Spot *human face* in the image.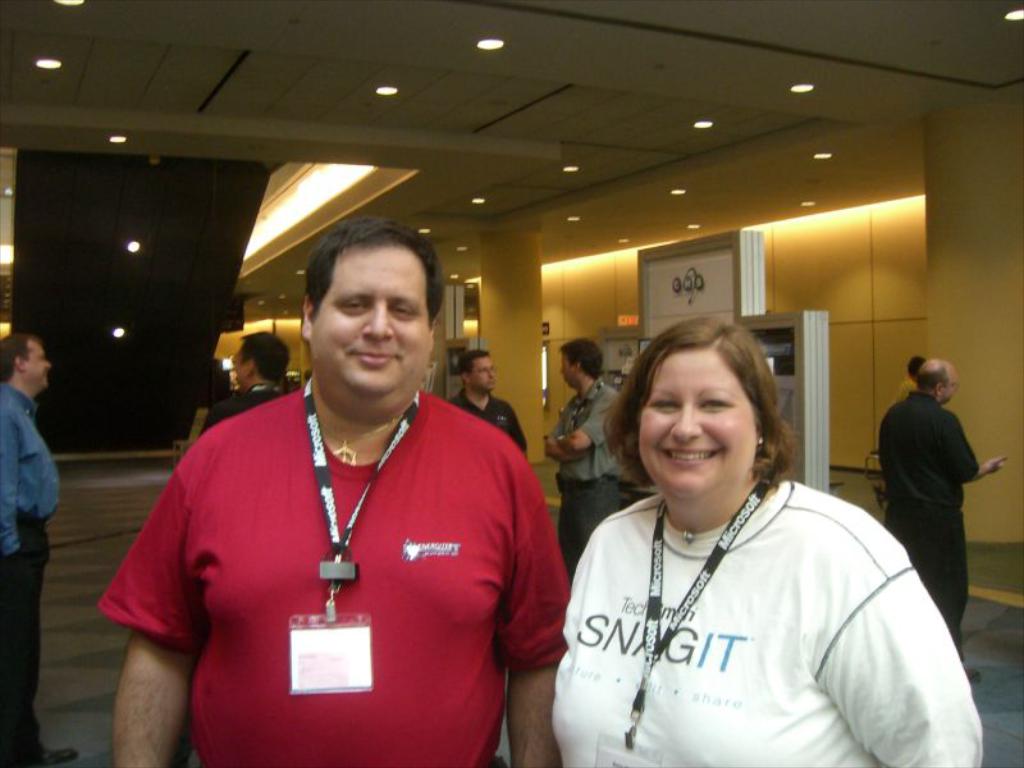
*human face* found at 24 340 50 387.
